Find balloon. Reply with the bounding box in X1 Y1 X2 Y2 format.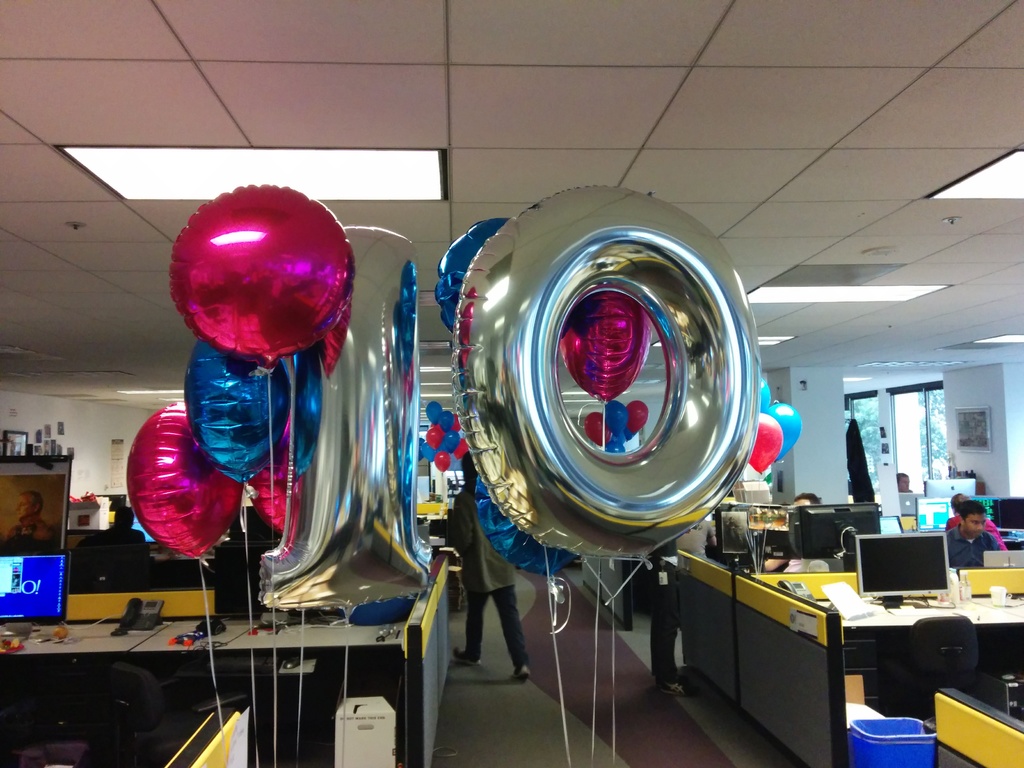
756 380 774 412.
